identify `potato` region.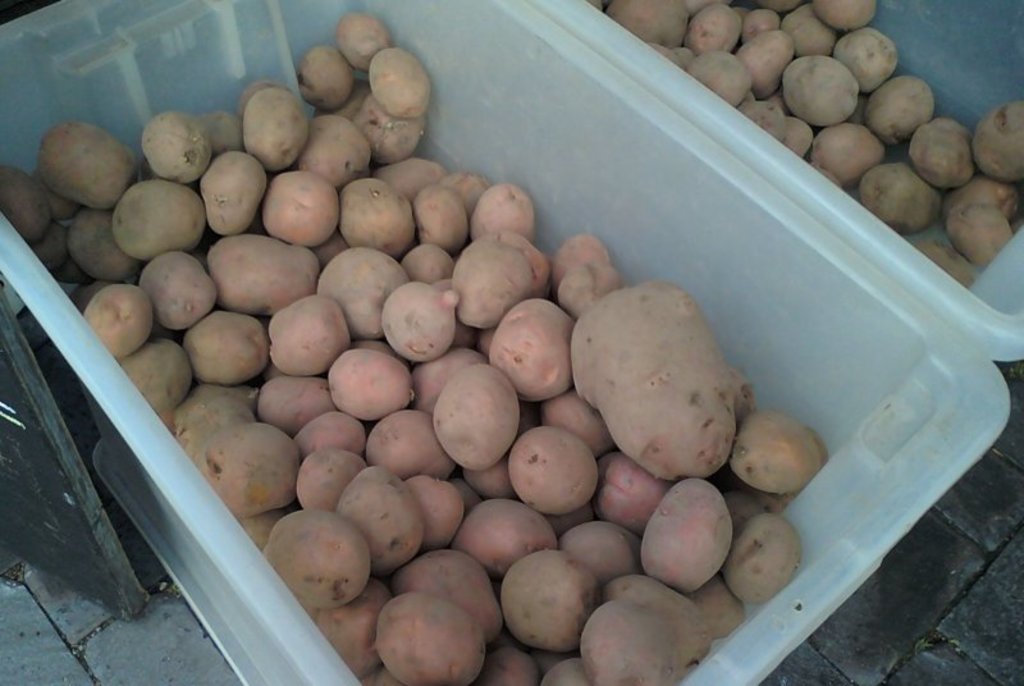
Region: 430 363 520 470.
